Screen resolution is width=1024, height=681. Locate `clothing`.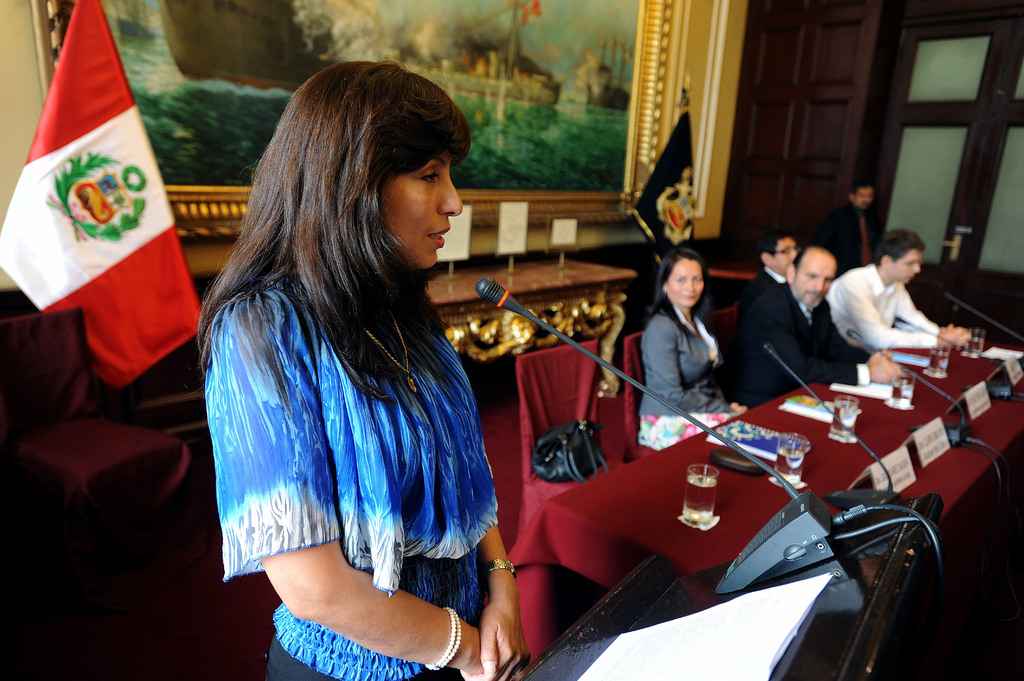
829, 263, 941, 355.
